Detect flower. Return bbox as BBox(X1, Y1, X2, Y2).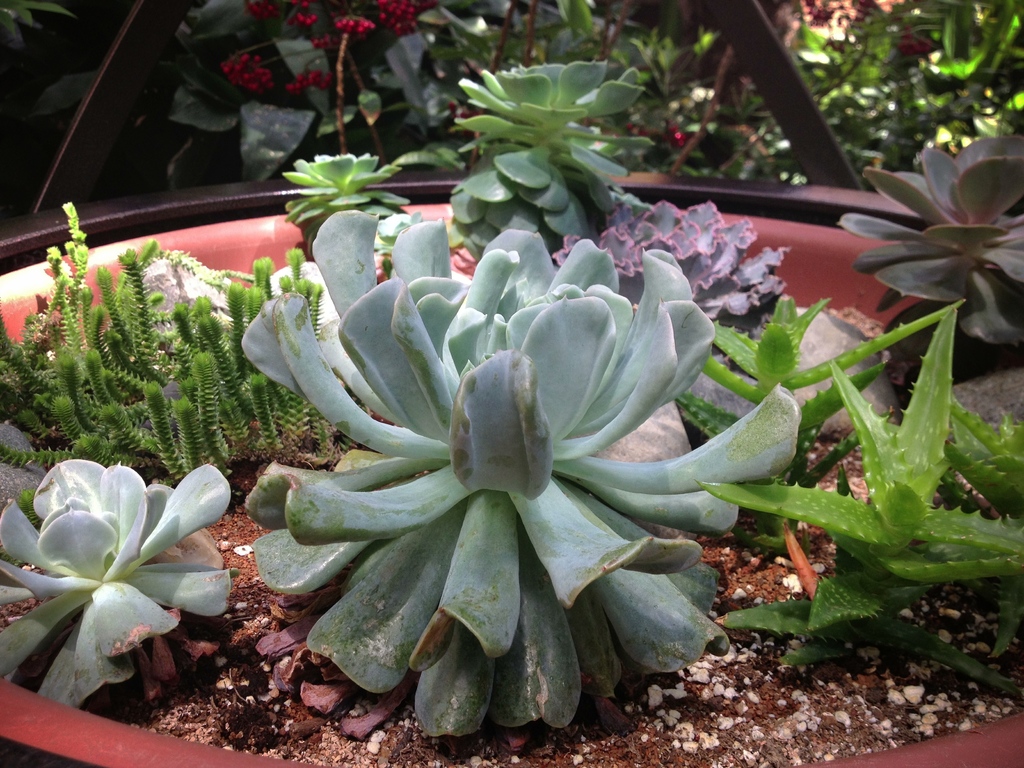
BBox(334, 16, 376, 44).
